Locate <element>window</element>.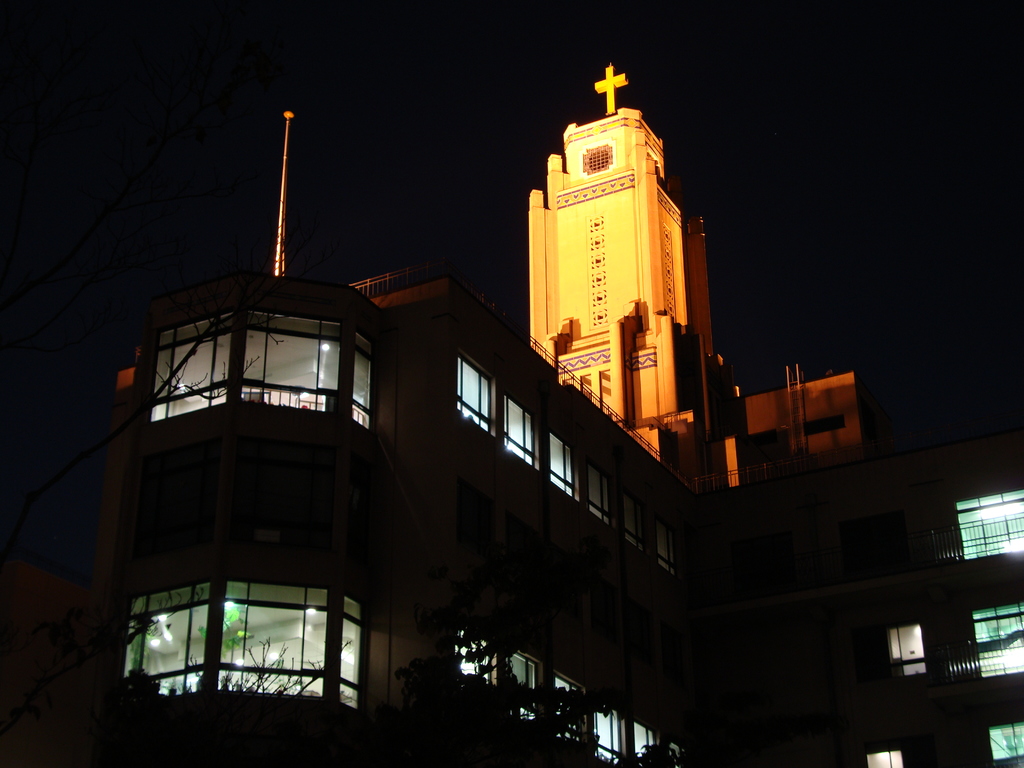
Bounding box: select_region(957, 488, 1023, 560).
